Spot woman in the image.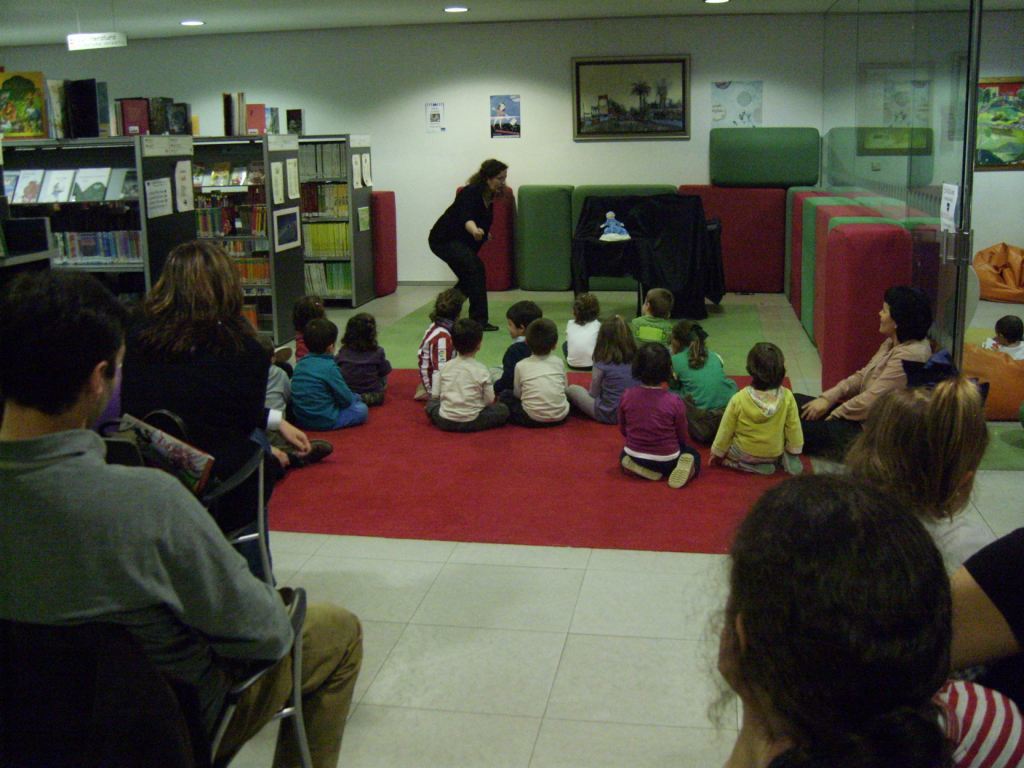
woman found at region(426, 153, 509, 339).
